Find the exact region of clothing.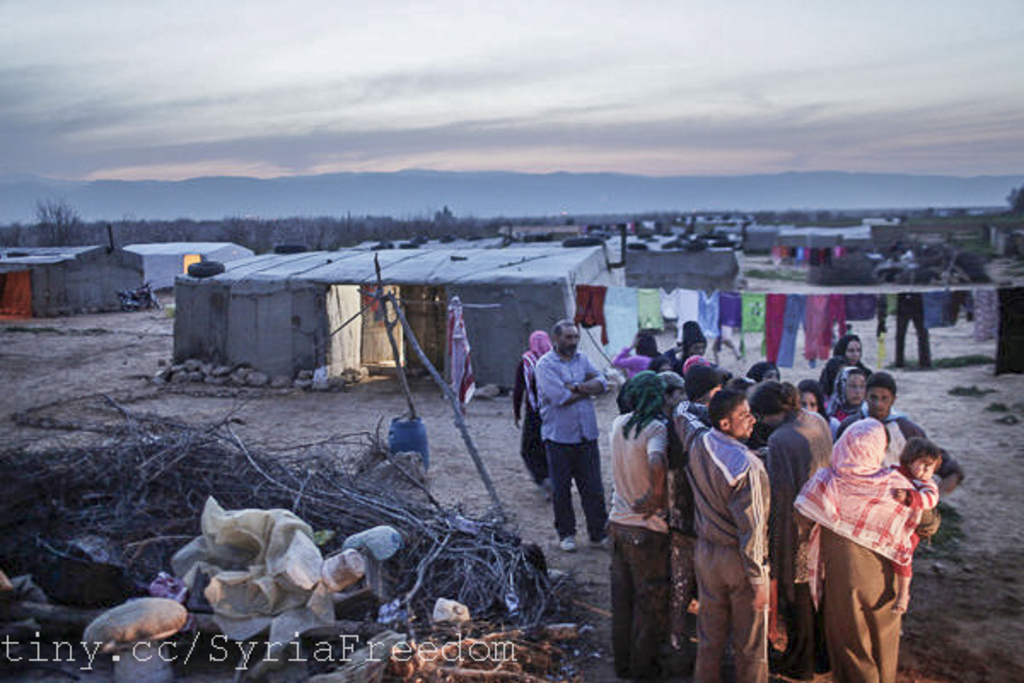
Exact region: BBox(531, 343, 597, 533).
